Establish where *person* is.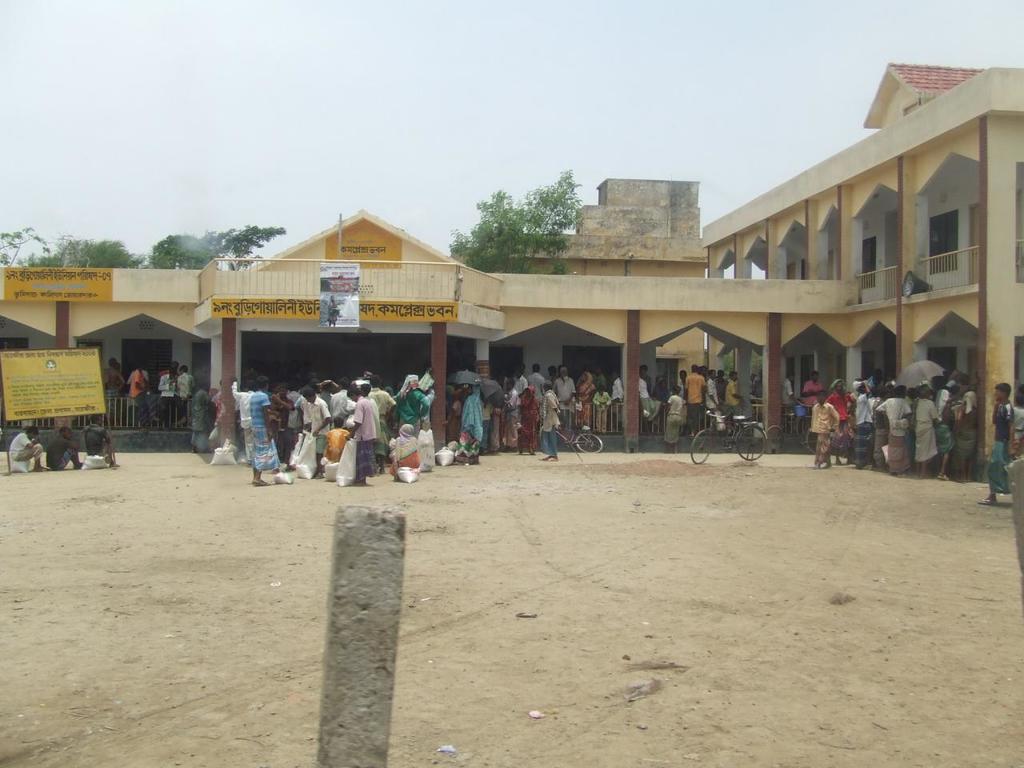
Established at [6,418,47,474].
